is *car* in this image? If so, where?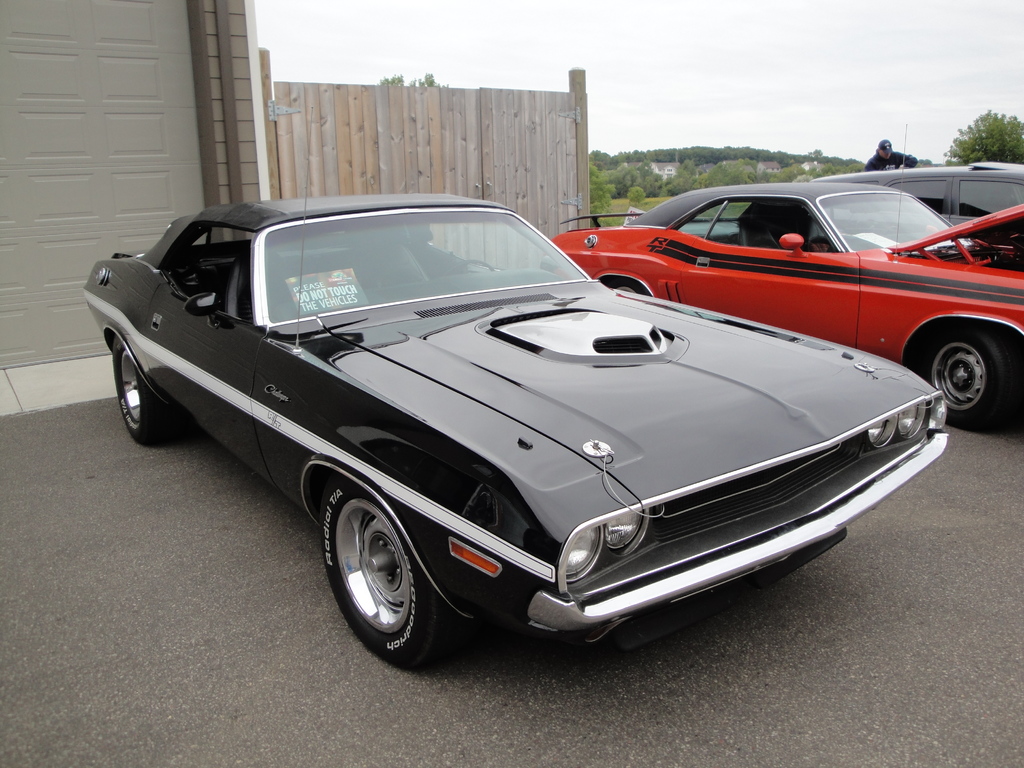
Yes, at 814/154/1023/239.
